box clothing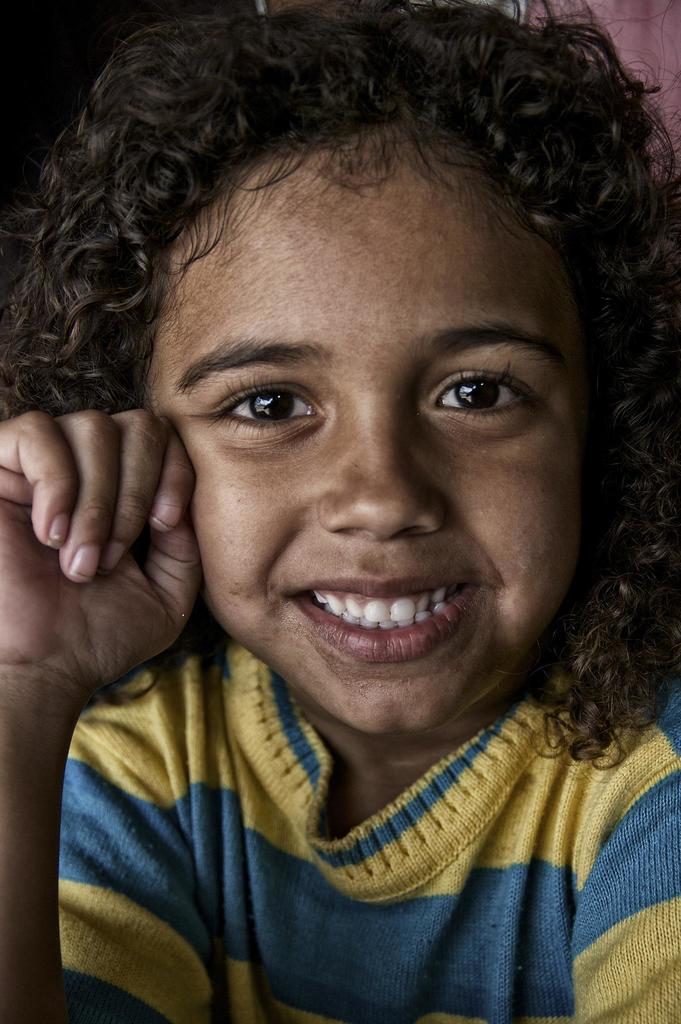
(left=117, top=654, right=627, bottom=945)
